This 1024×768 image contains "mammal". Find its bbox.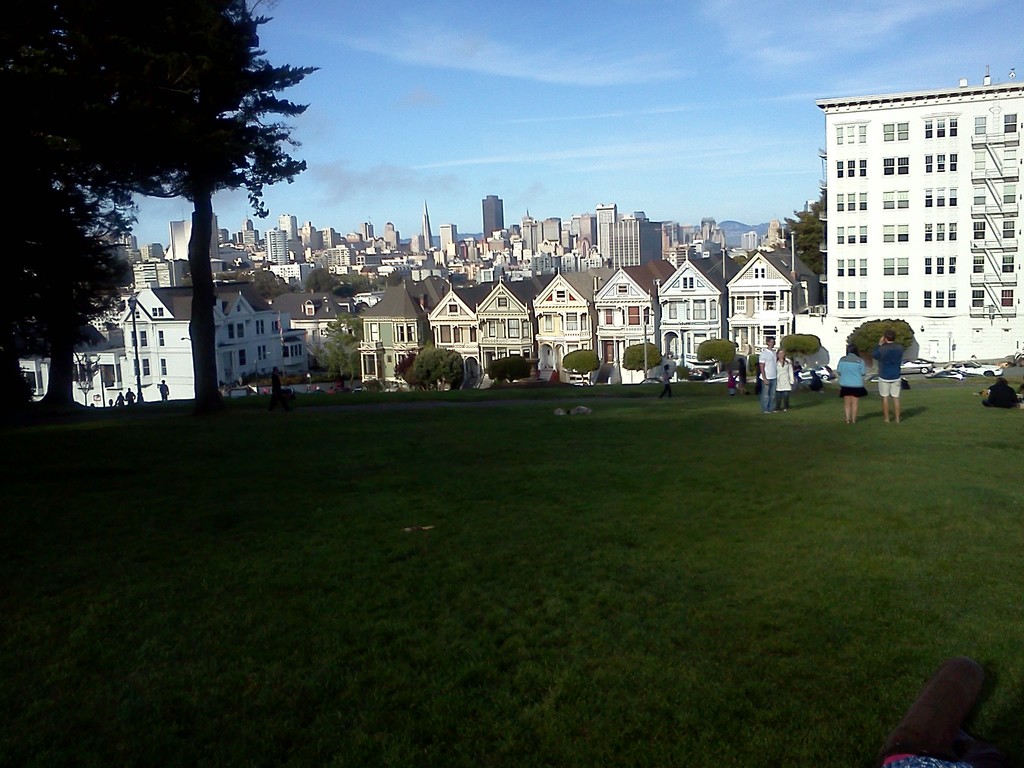
[x1=661, y1=360, x2=673, y2=396].
